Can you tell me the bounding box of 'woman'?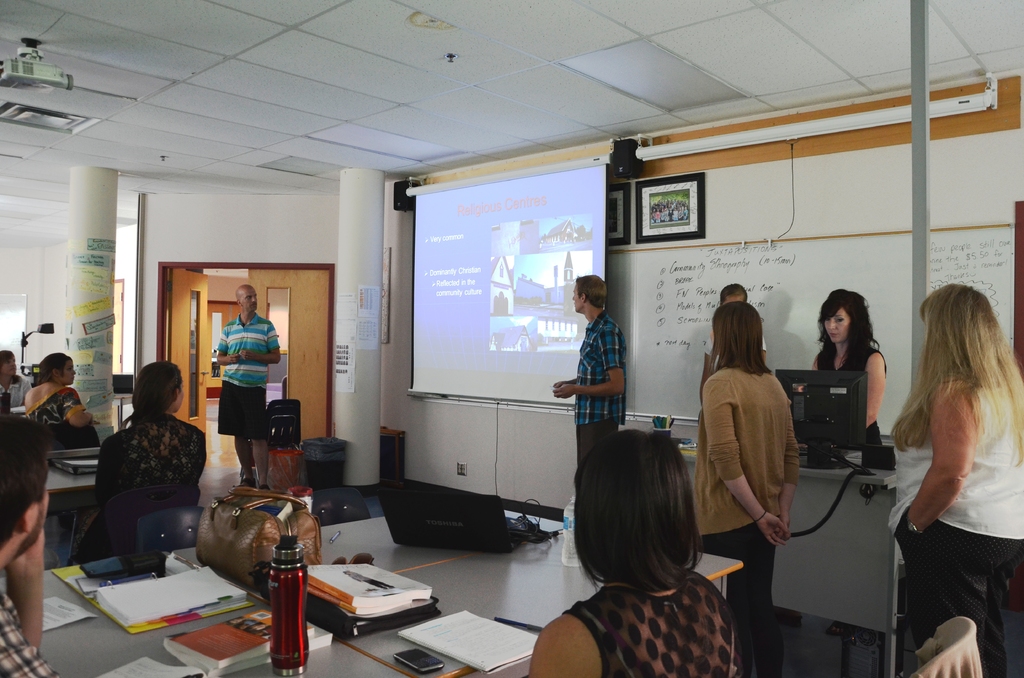
0, 347, 19, 417.
